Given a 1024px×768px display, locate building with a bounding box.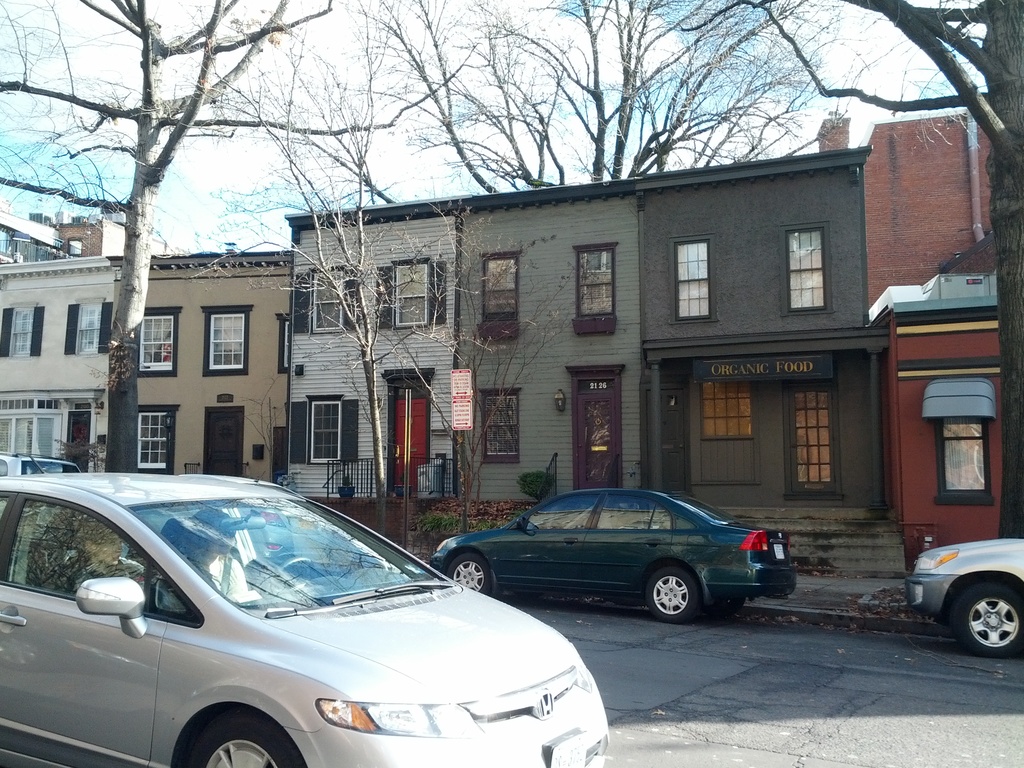
Located: region(0, 250, 115, 474).
